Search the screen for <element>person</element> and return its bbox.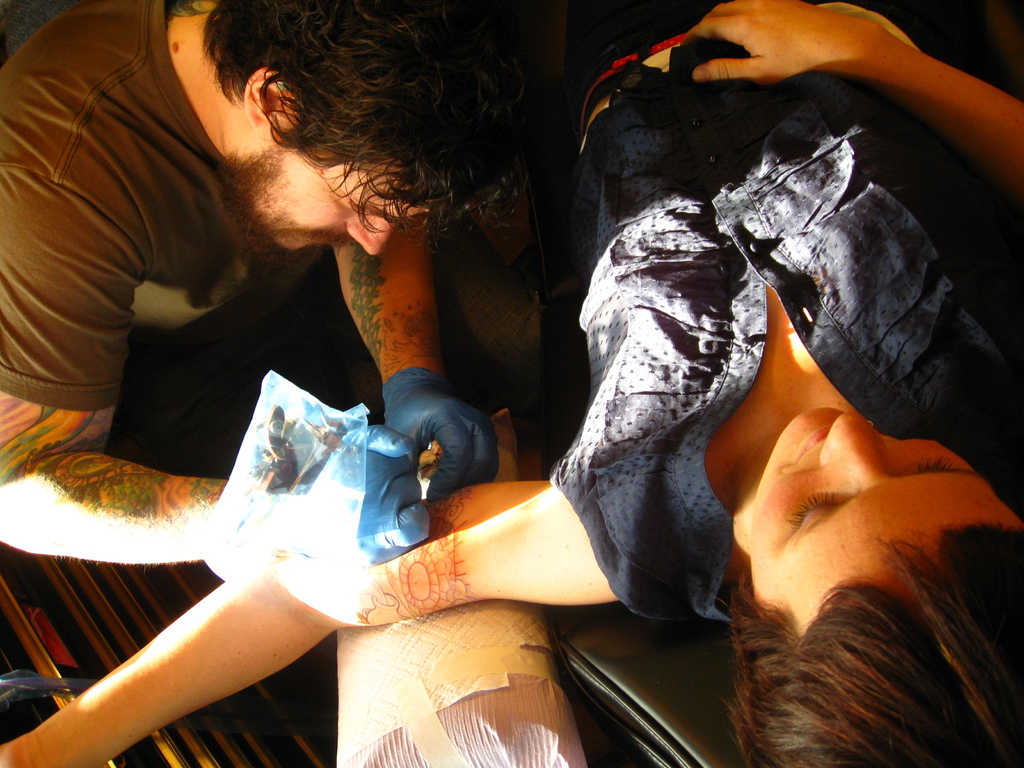
Found: bbox=(12, 0, 397, 589).
